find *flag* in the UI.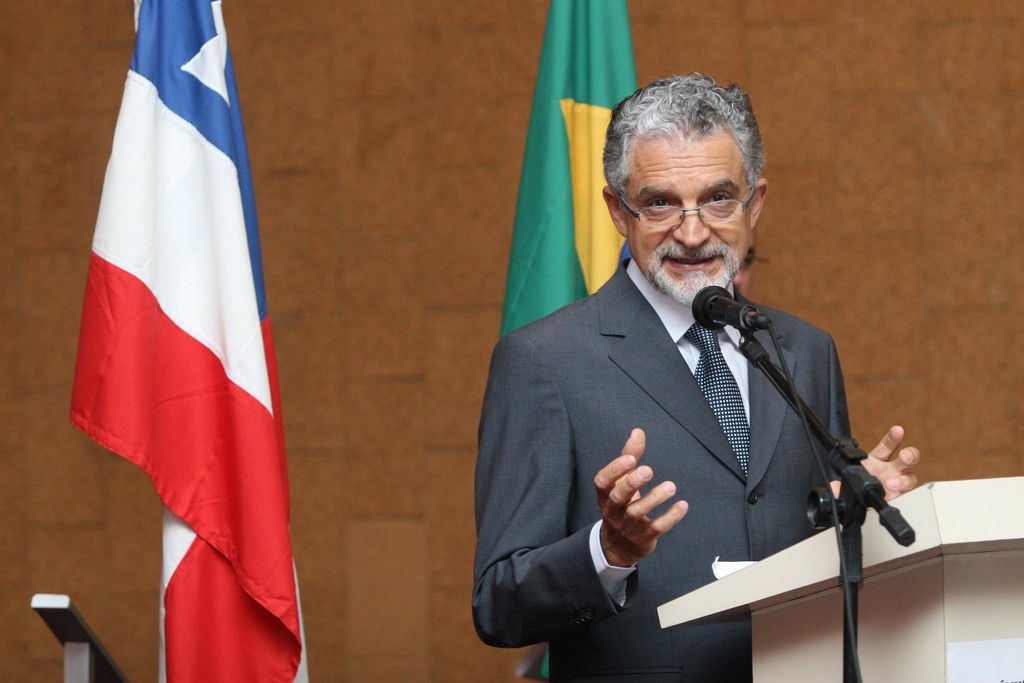
UI element at detection(71, 0, 310, 682).
